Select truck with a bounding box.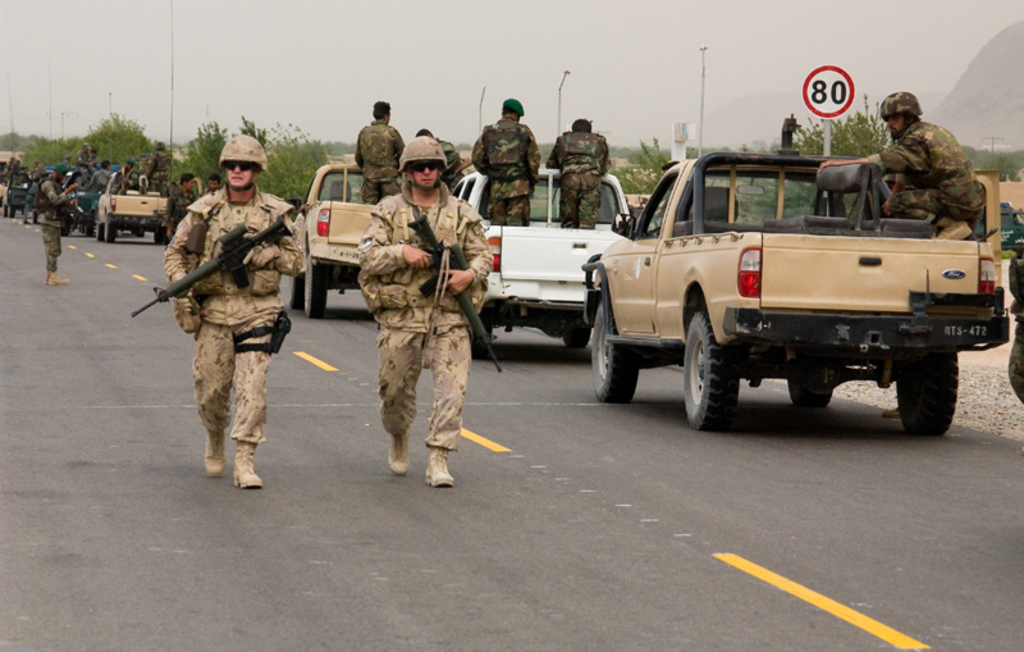
(0, 156, 77, 236).
